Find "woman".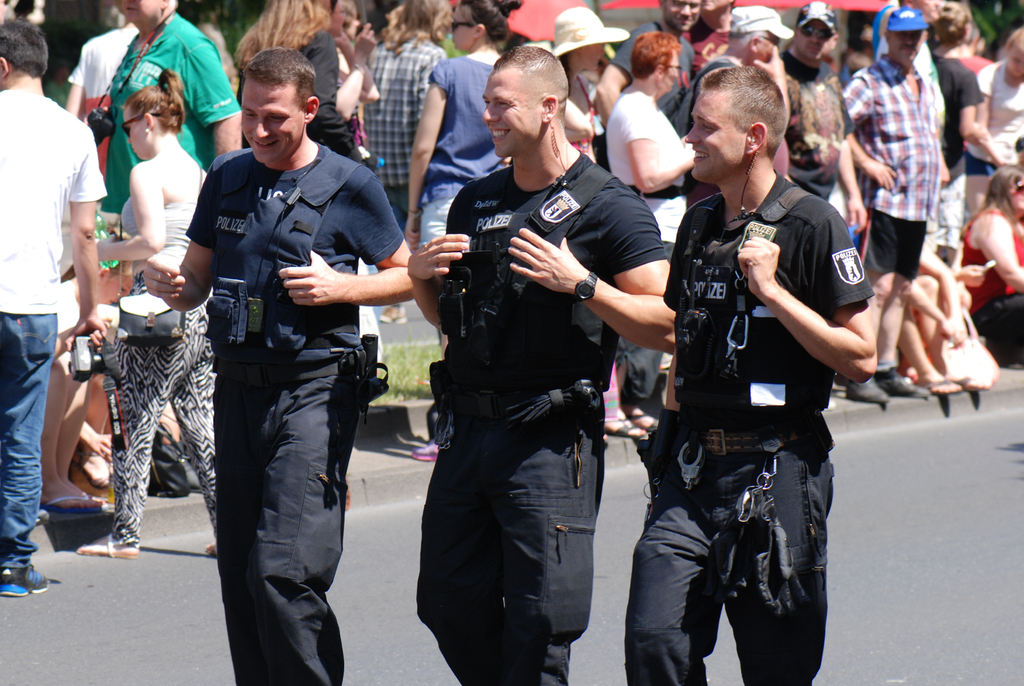
(x1=405, y1=2, x2=507, y2=459).
